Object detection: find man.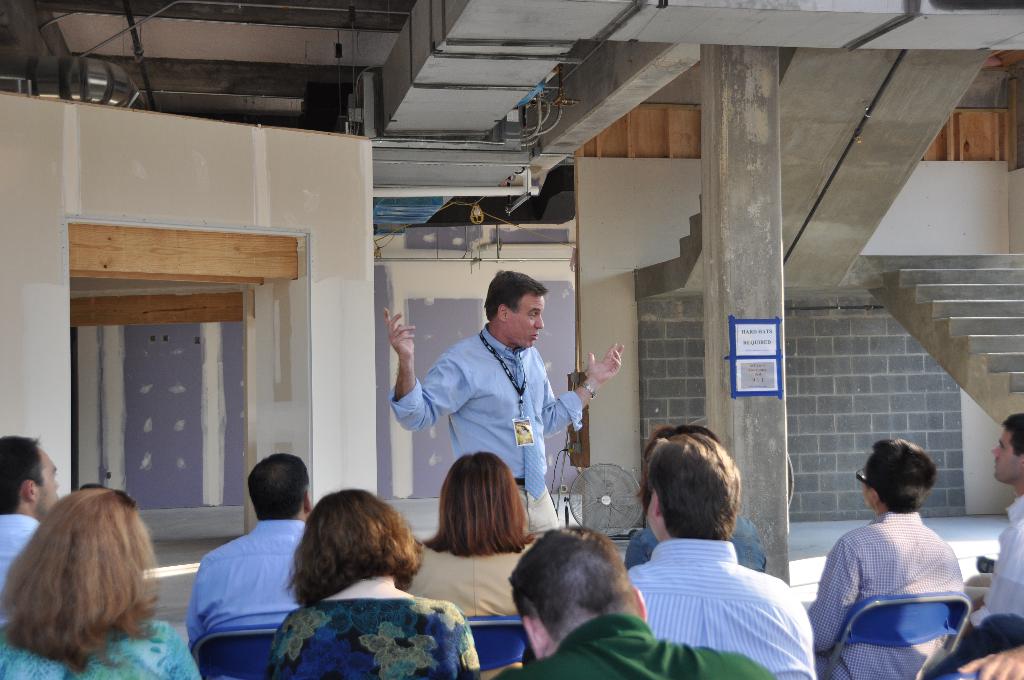
{"left": 612, "top": 422, "right": 762, "bottom": 572}.
